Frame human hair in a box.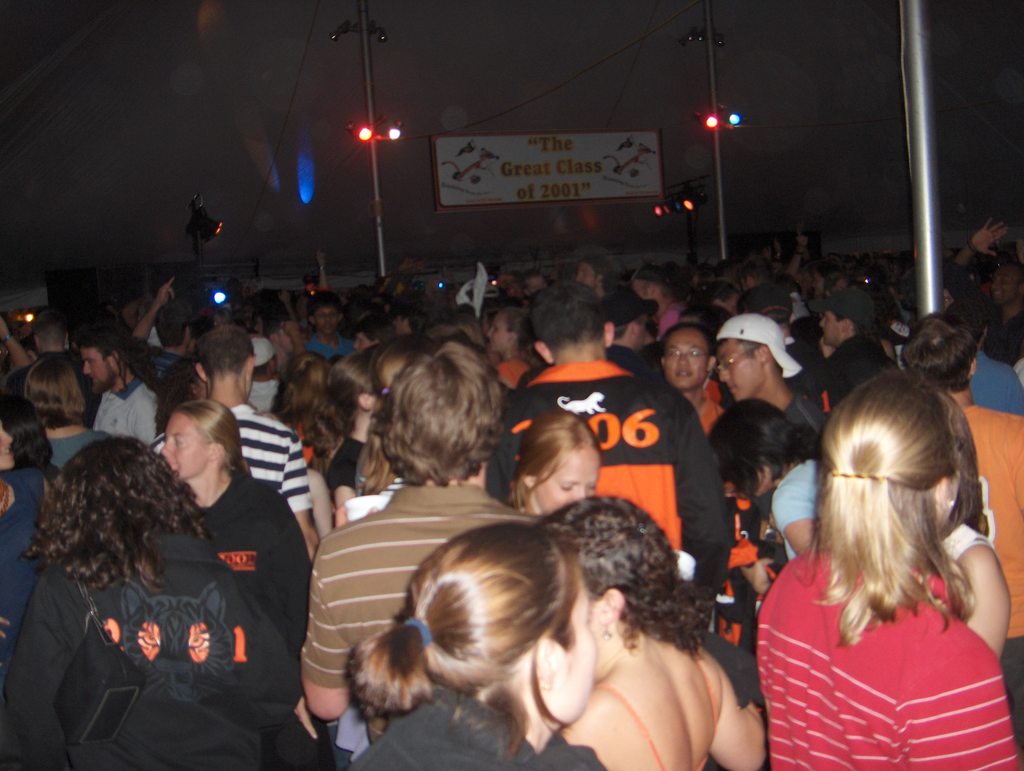
{"x1": 371, "y1": 335, "x2": 412, "y2": 375}.
